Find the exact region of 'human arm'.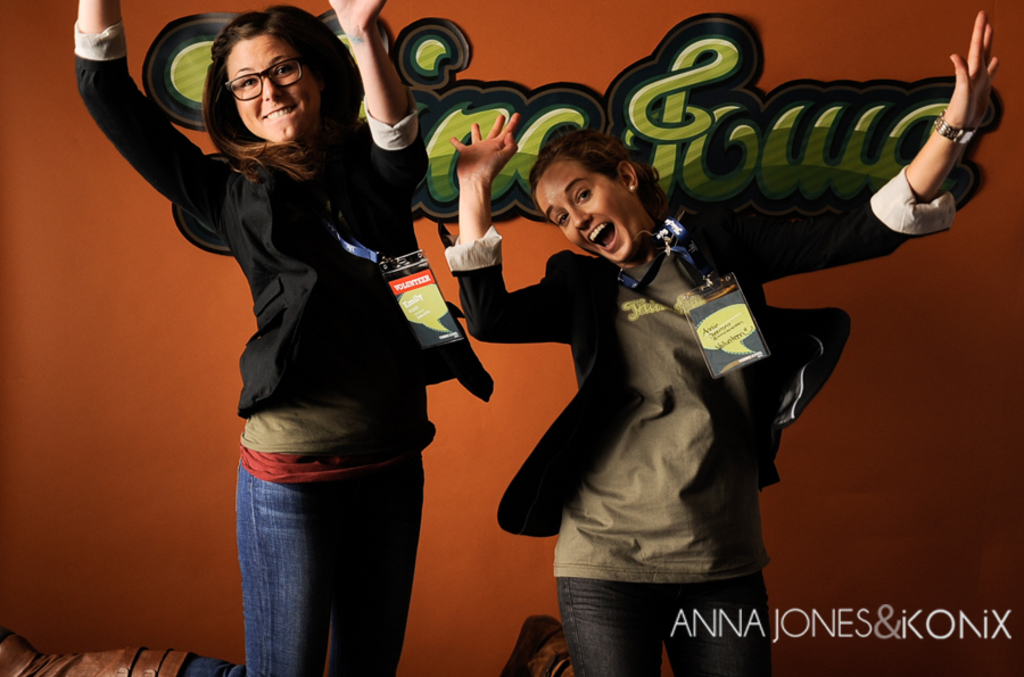
Exact region: [x1=447, y1=108, x2=569, y2=344].
